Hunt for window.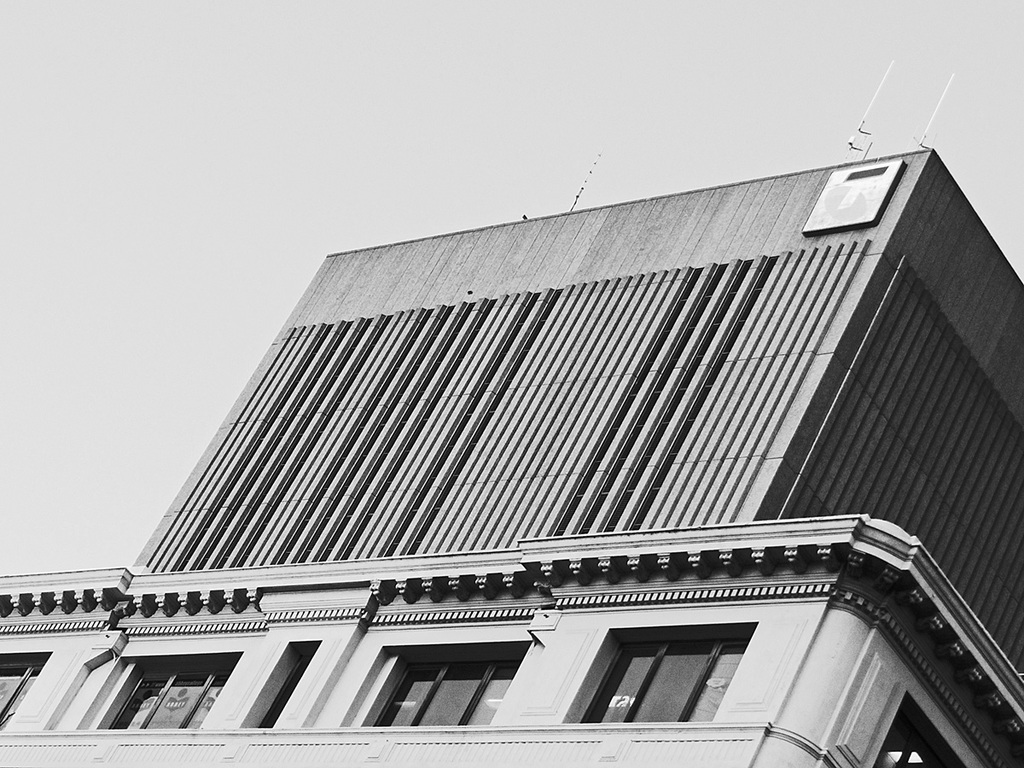
Hunted down at pyautogui.locateOnScreen(360, 646, 534, 730).
